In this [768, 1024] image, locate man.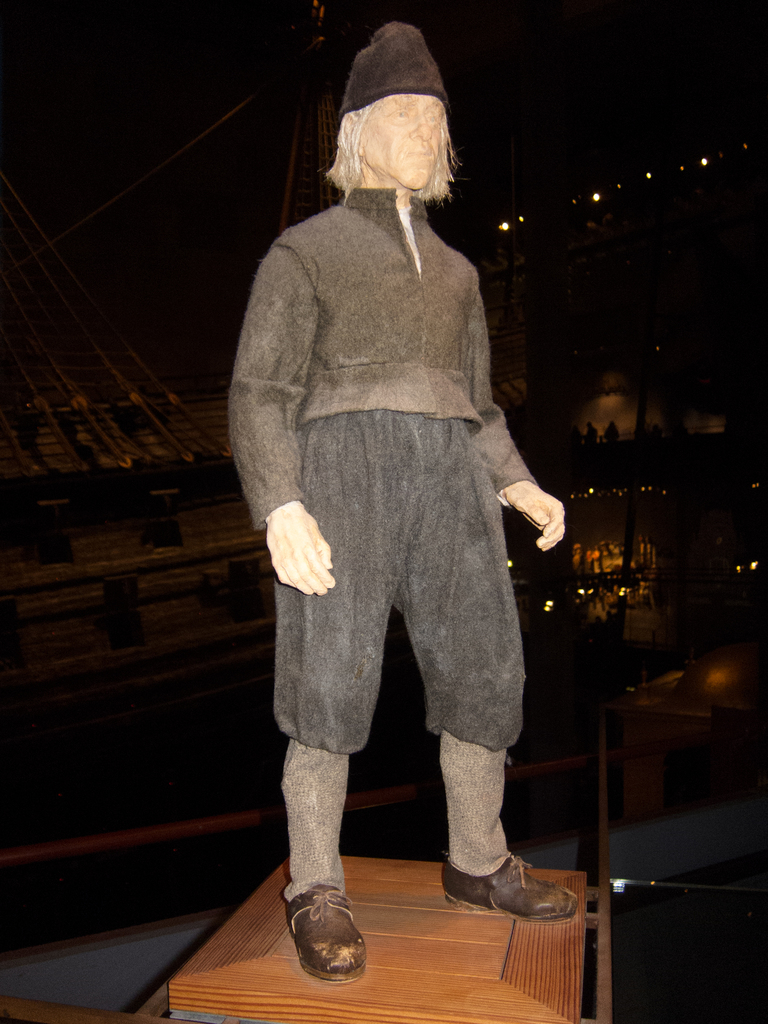
Bounding box: Rect(228, 40, 577, 940).
